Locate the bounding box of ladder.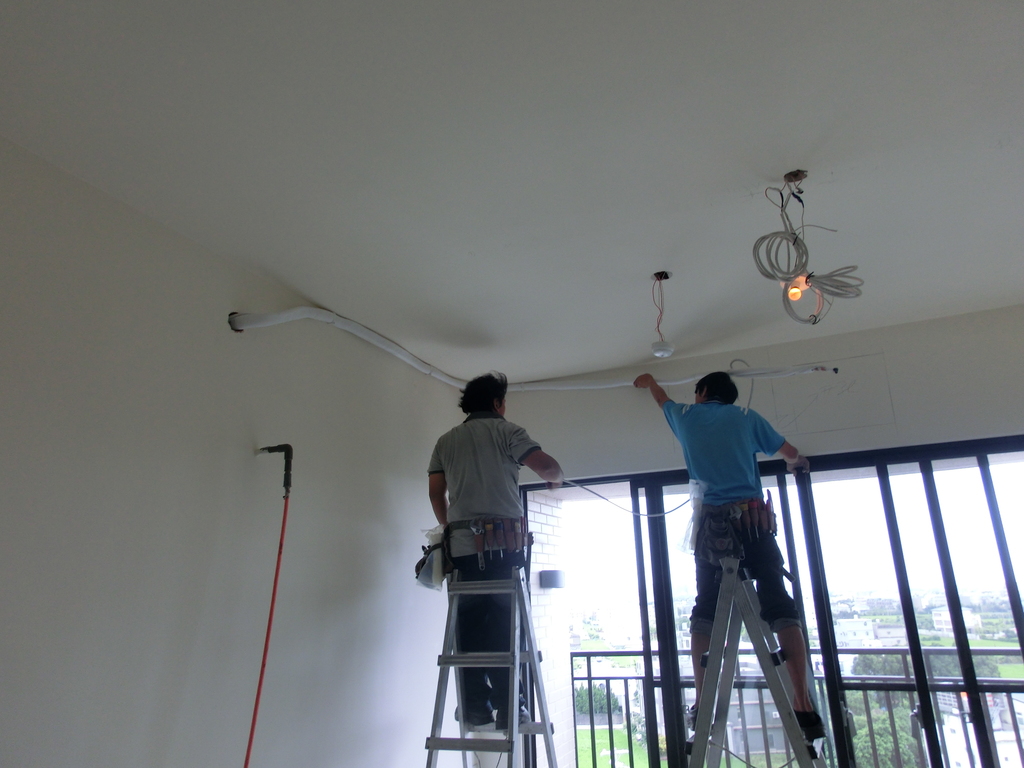
Bounding box: locate(424, 508, 557, 767).
